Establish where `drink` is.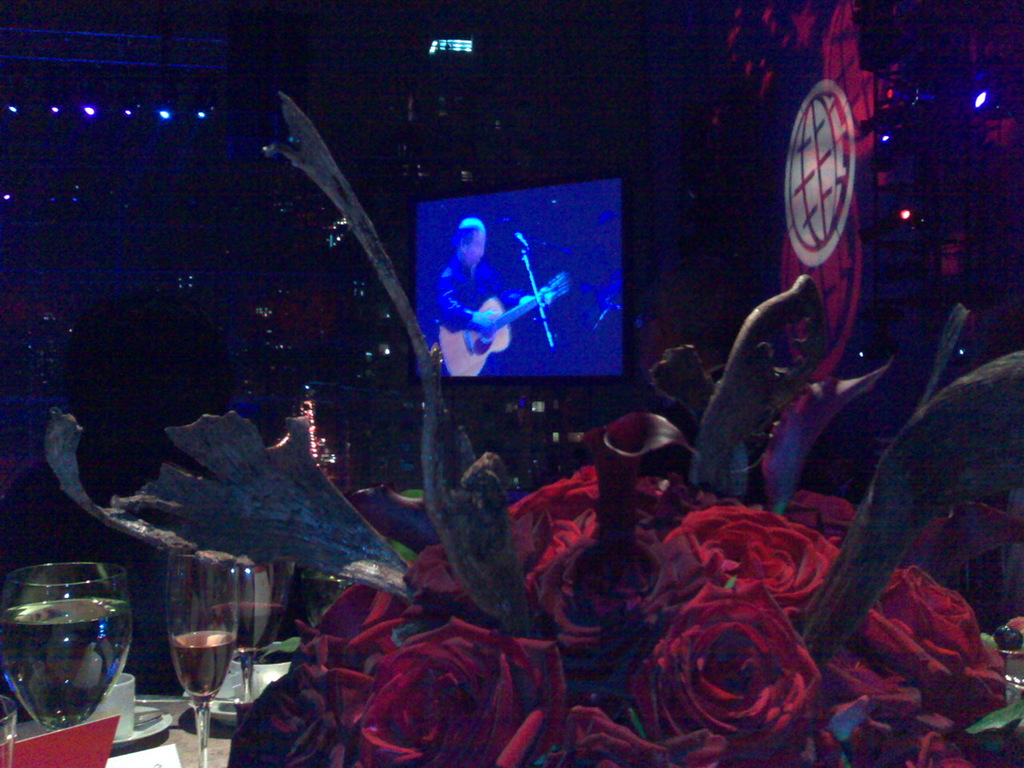
Established at [x1=166, y1=554, x2=229, y2=767].
